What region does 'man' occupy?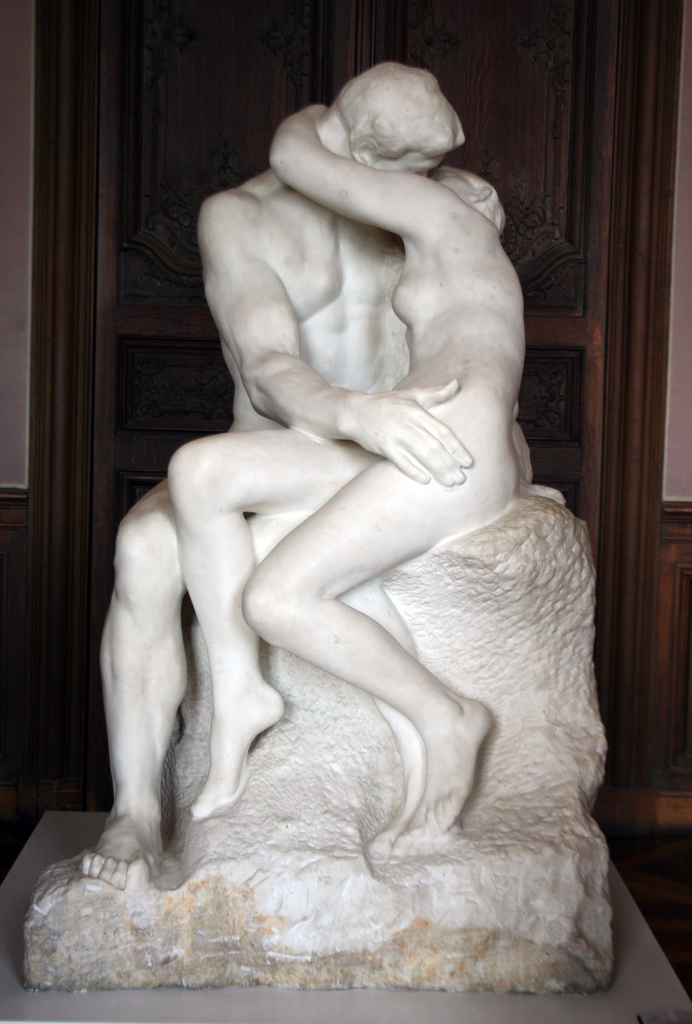
box=[70, 115, 594, 977].
